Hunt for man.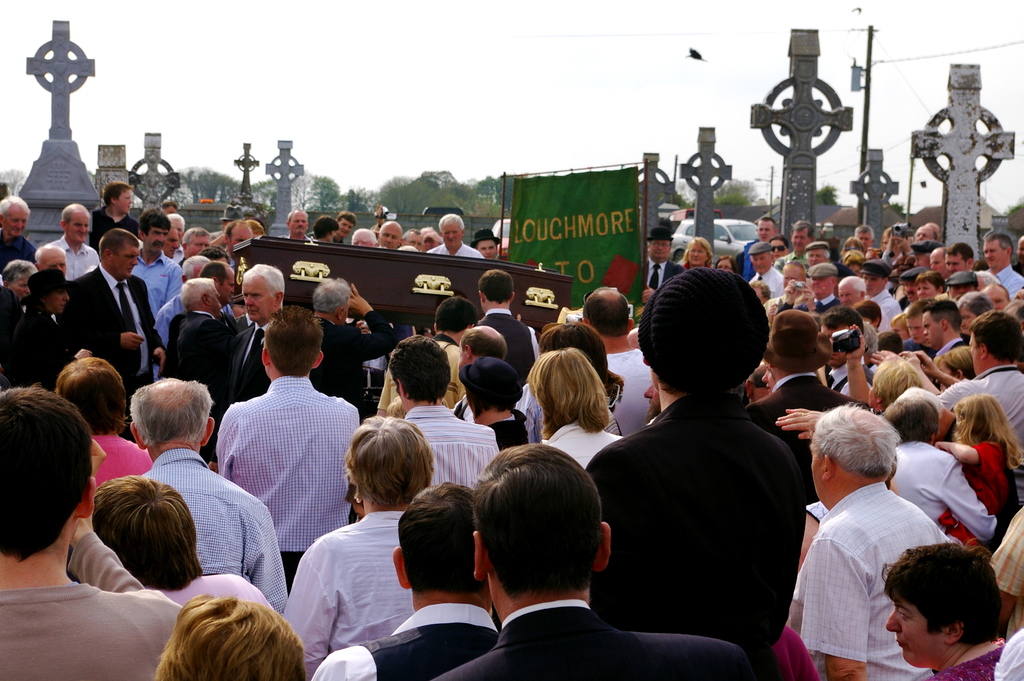
Hunted down at region(858, 259, 905, 318).
